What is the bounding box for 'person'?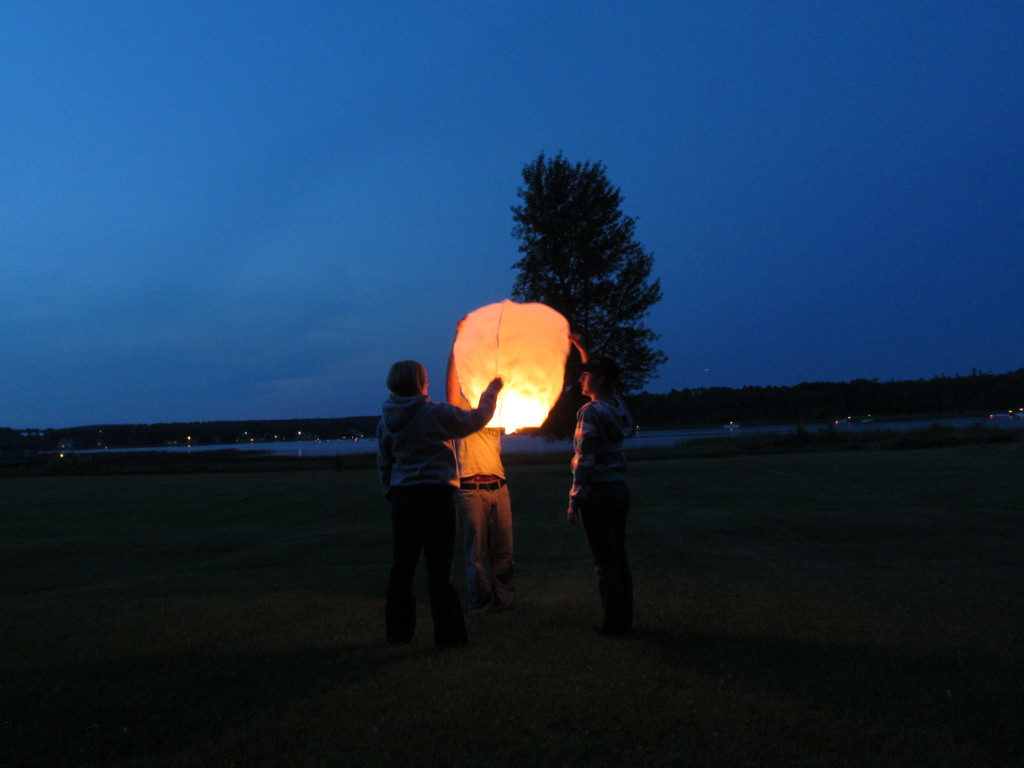
detection(564, 331, 632, 634).
